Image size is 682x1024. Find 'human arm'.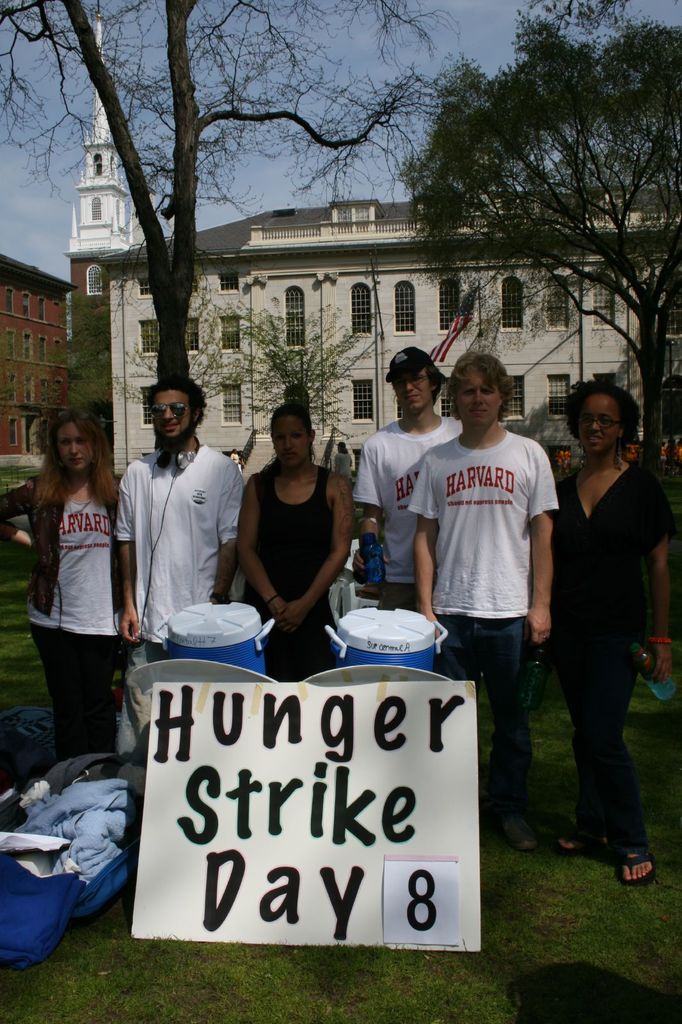
crop(227, 456, 287, 614).
